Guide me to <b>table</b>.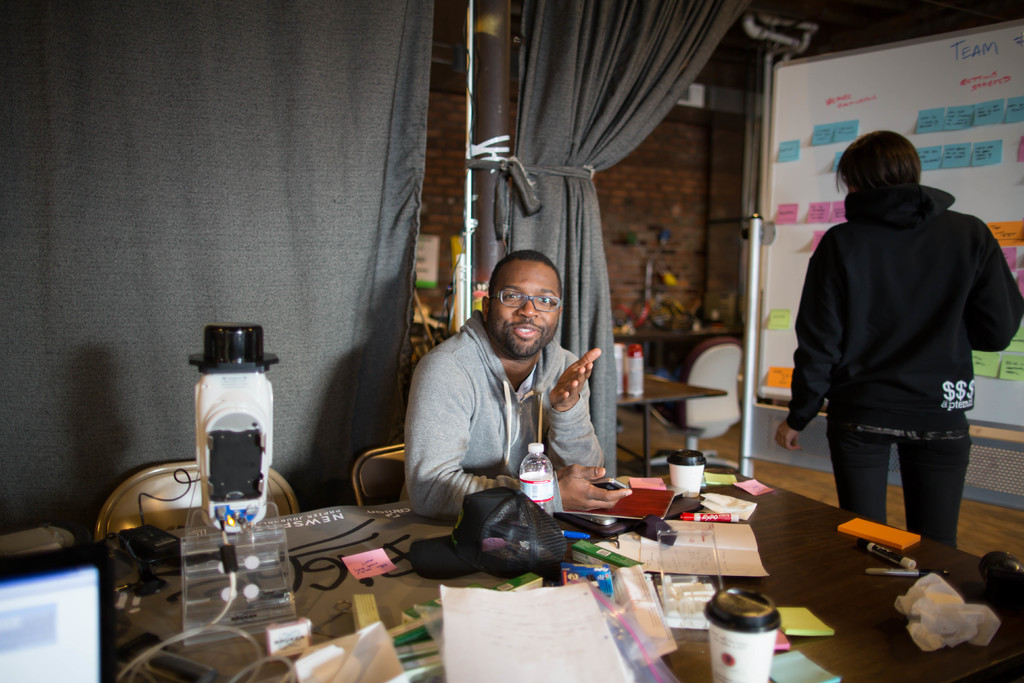
Guidance: Rect(159, 380, 982, 673).
